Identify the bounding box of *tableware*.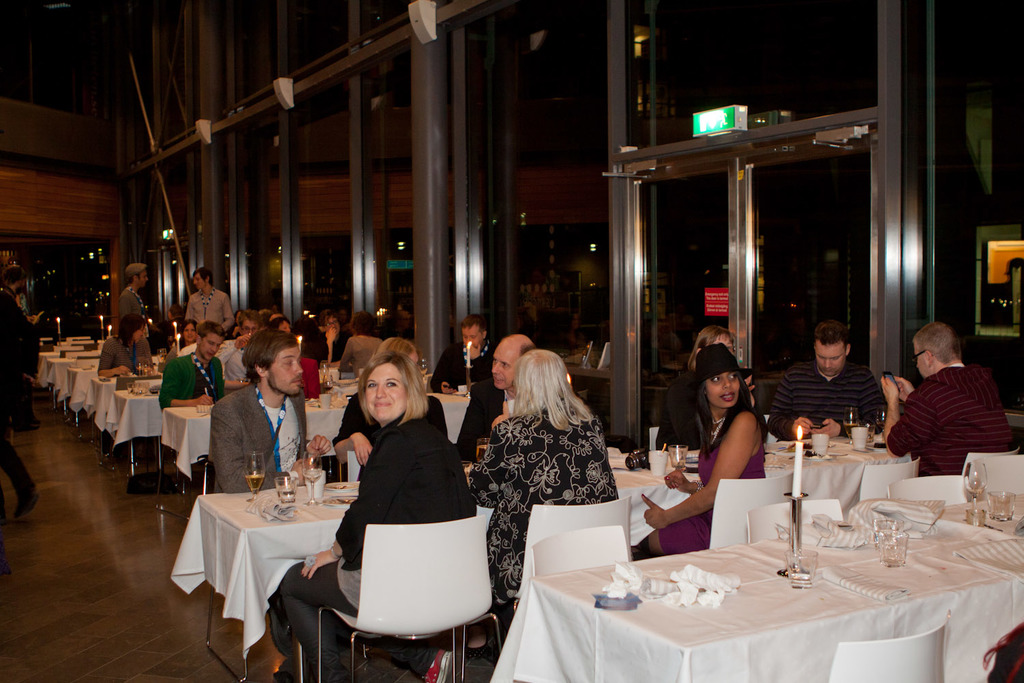
bbox=[328, 479, 362, 492].
